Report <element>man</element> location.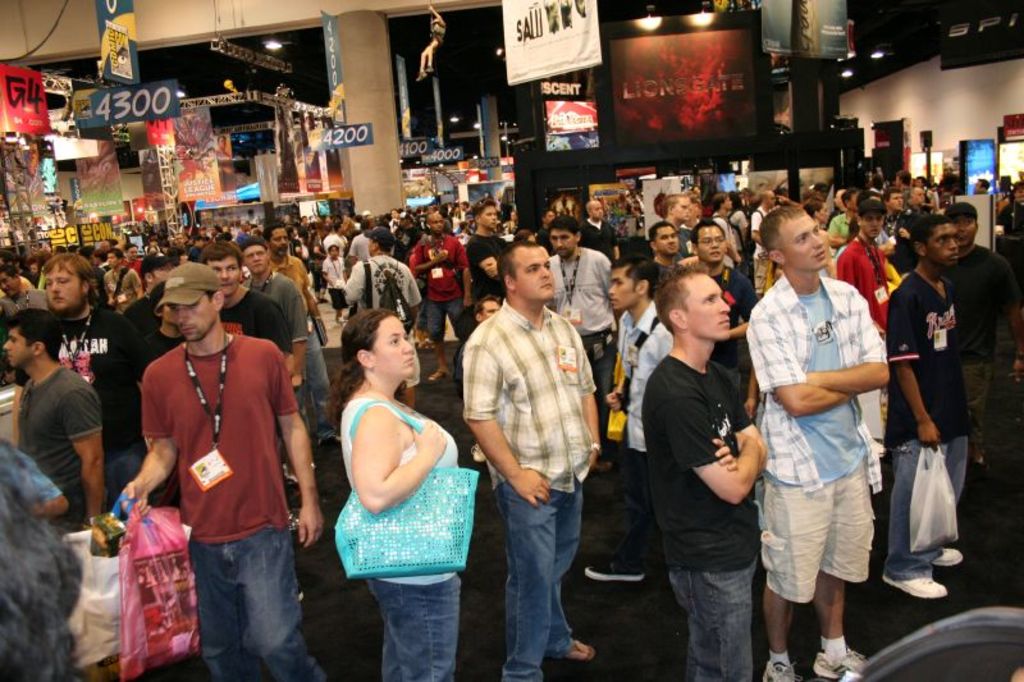
Report: <box>590,253,675,591</box>.
